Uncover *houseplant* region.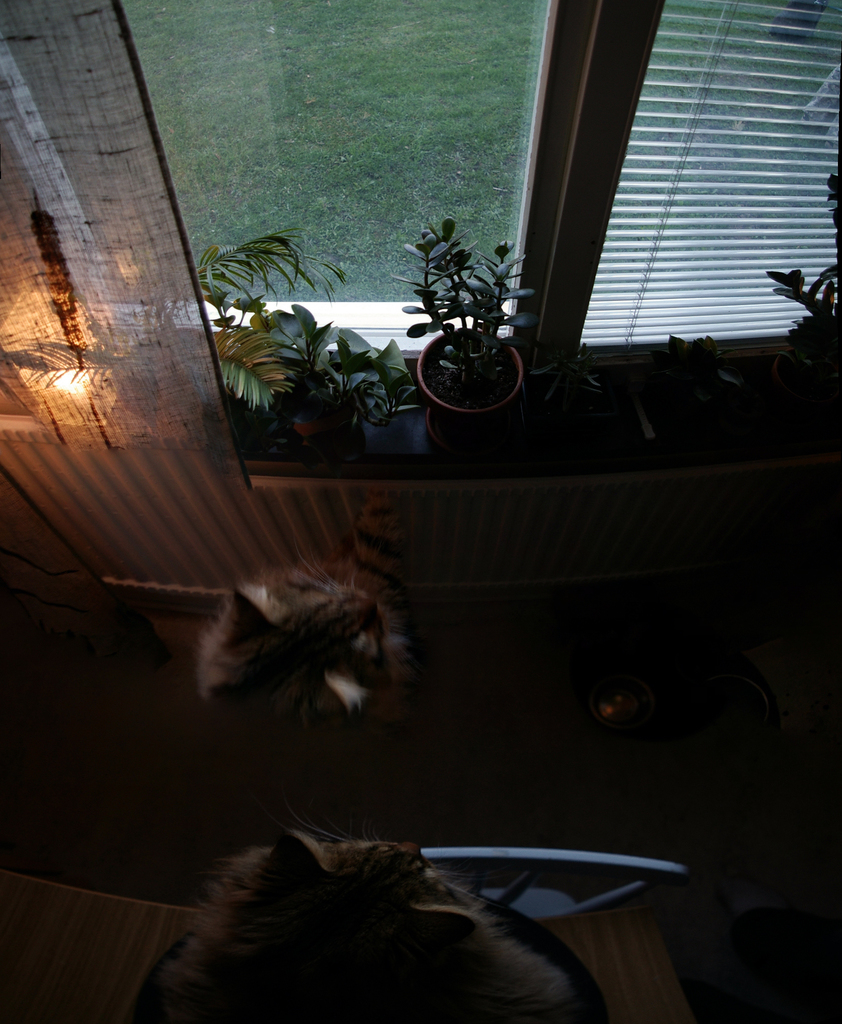
Uncovered: bbox=(611, 330, 756, 483).
